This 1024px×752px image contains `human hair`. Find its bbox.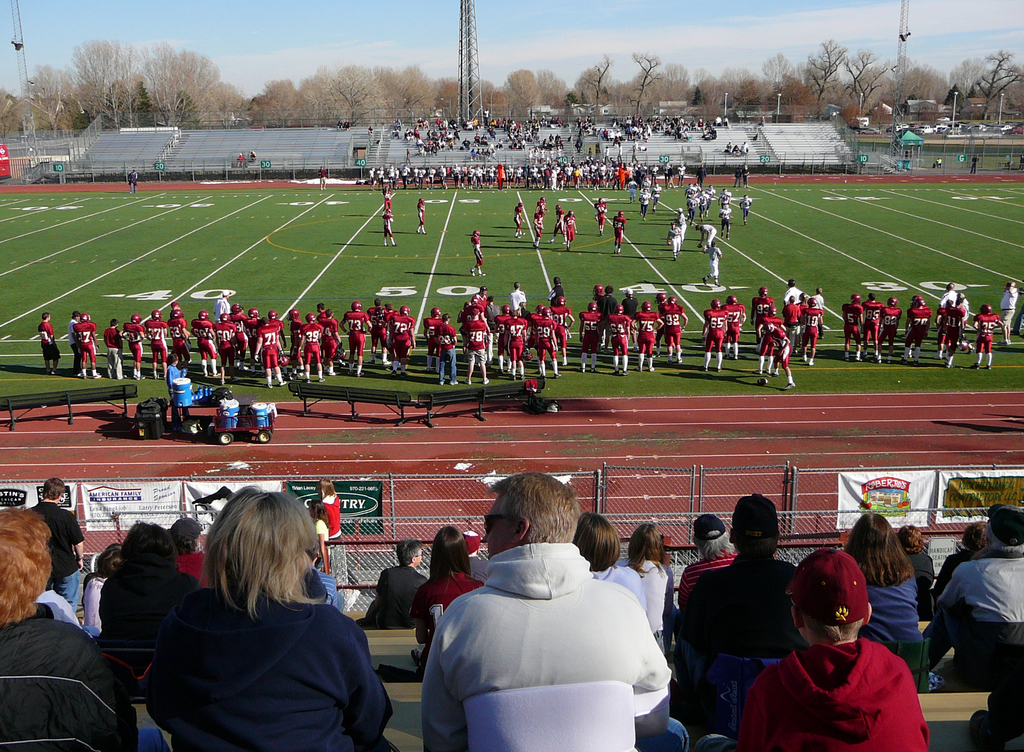
Rect(396, 539, 417, 570).
